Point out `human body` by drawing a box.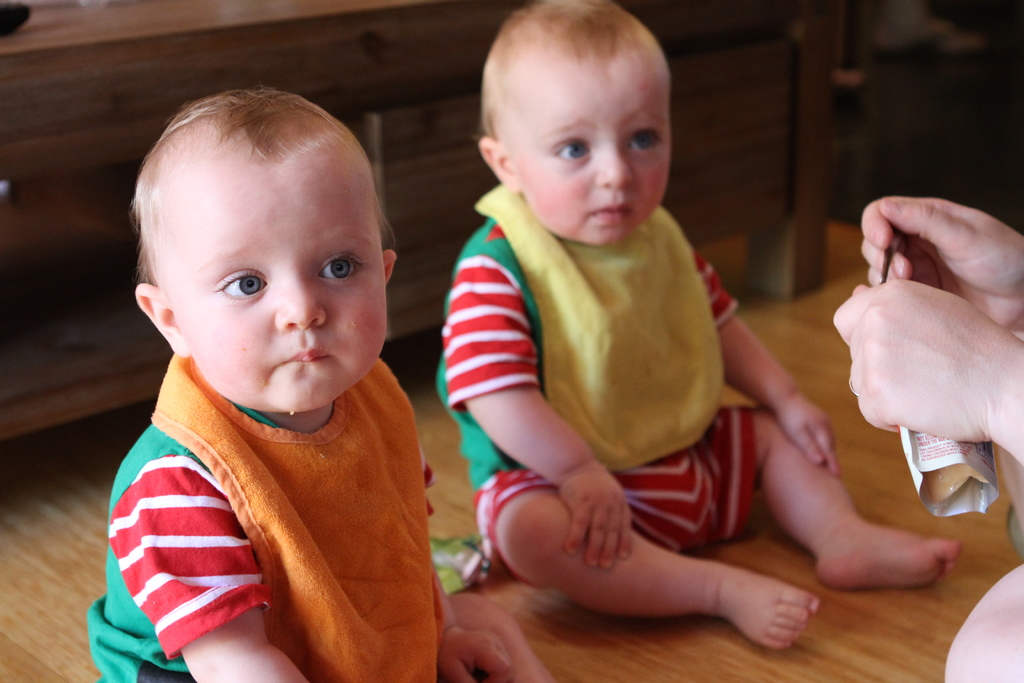
<box>408,58,900,655</box>.
